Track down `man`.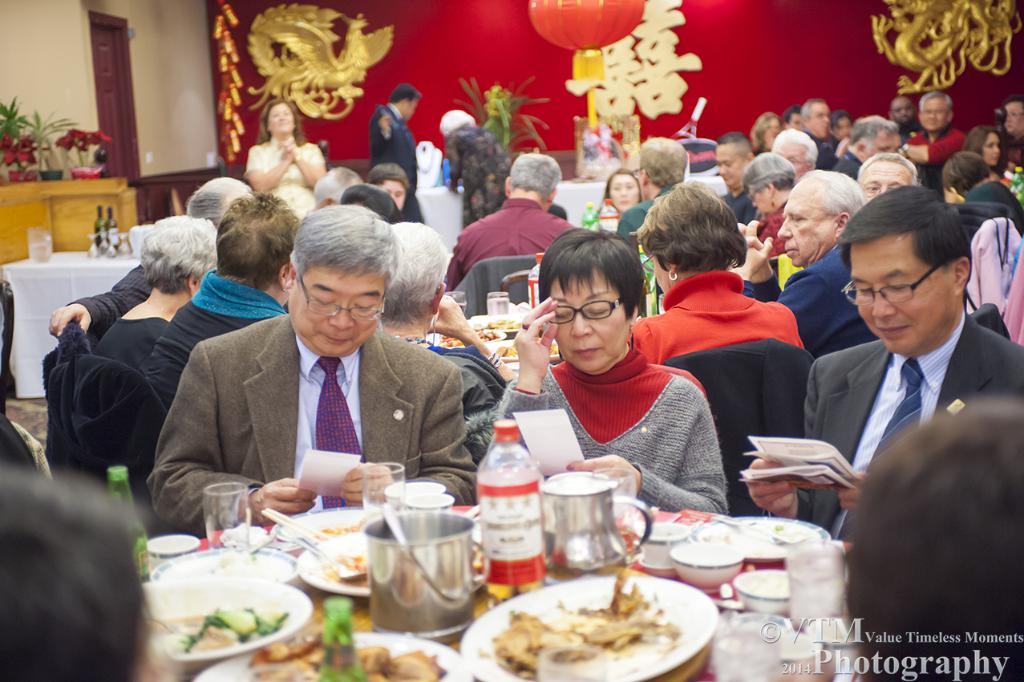
Tracked to (881,86,917,127).
